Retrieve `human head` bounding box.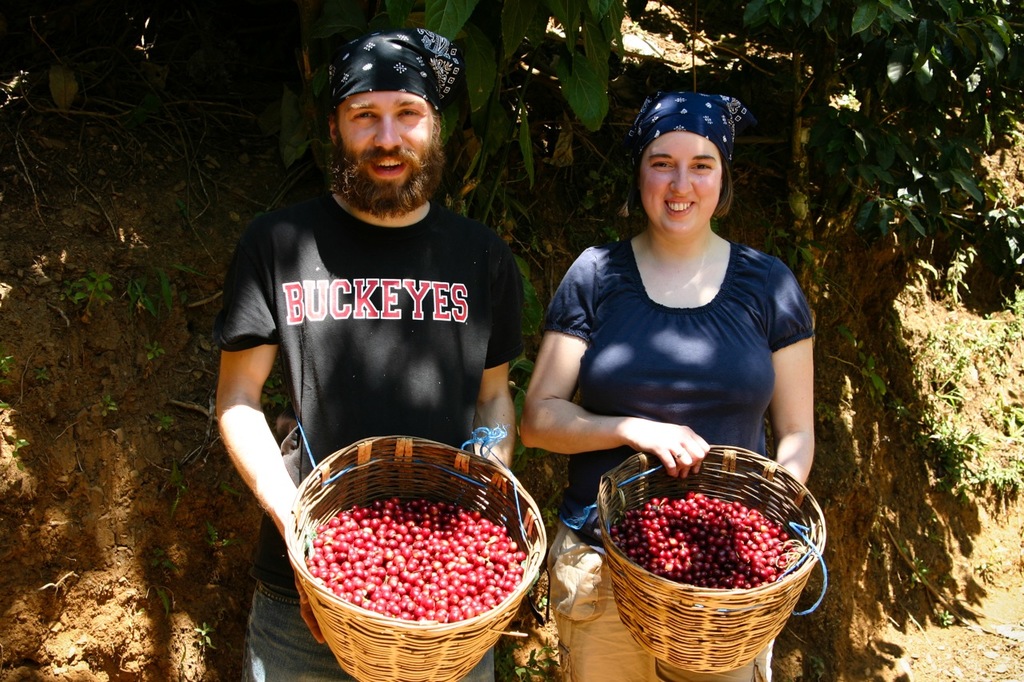
Bounding box: <bbox>624, 93, 750, 238</bbox>.
